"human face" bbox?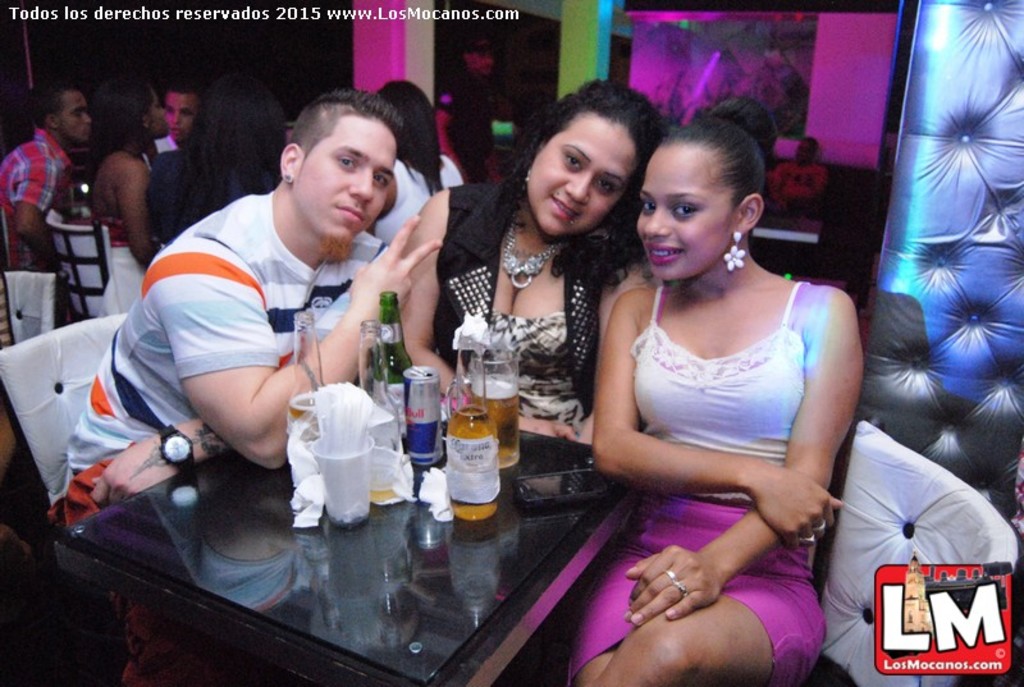
crop(150, 84, 166, 138)
